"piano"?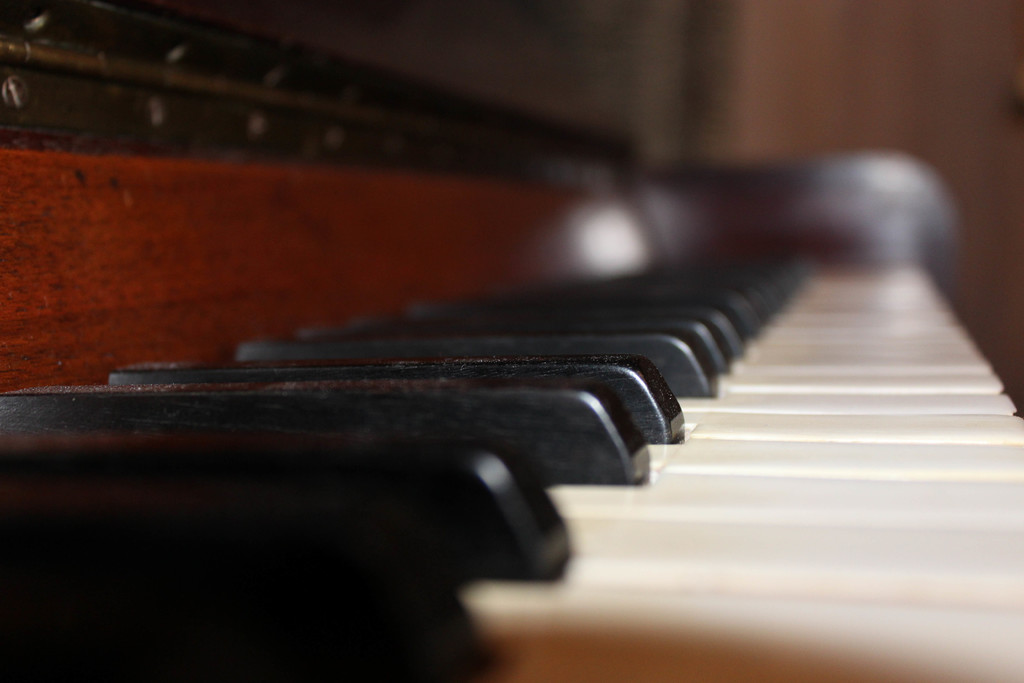
left=0, top=0, right=1023, bottom=682
